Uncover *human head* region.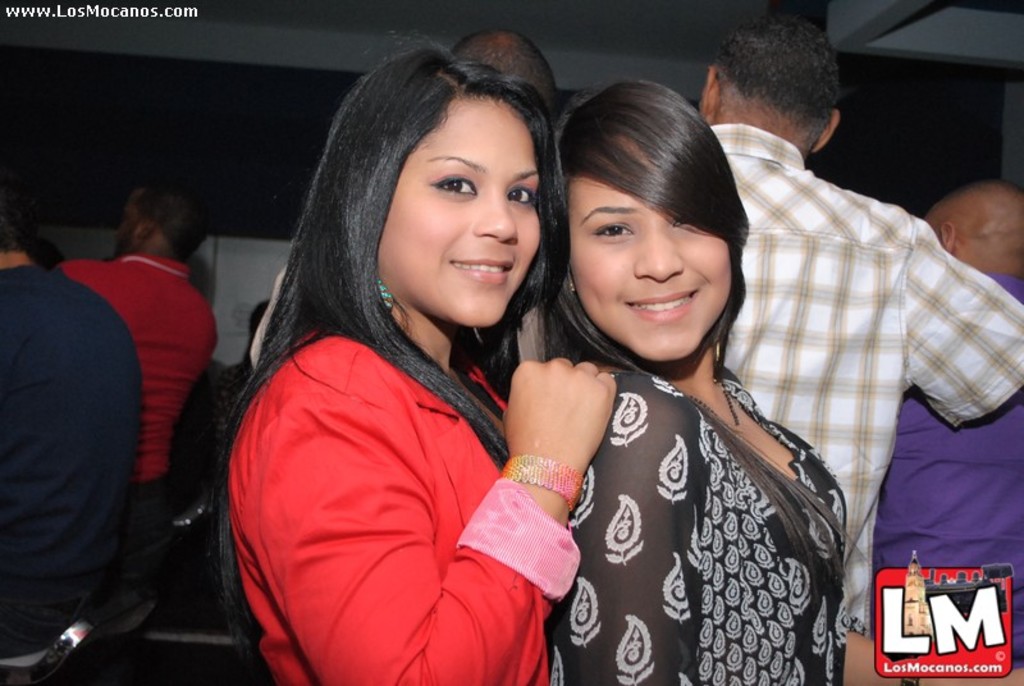
Uncovered: [535,61,751,367].
